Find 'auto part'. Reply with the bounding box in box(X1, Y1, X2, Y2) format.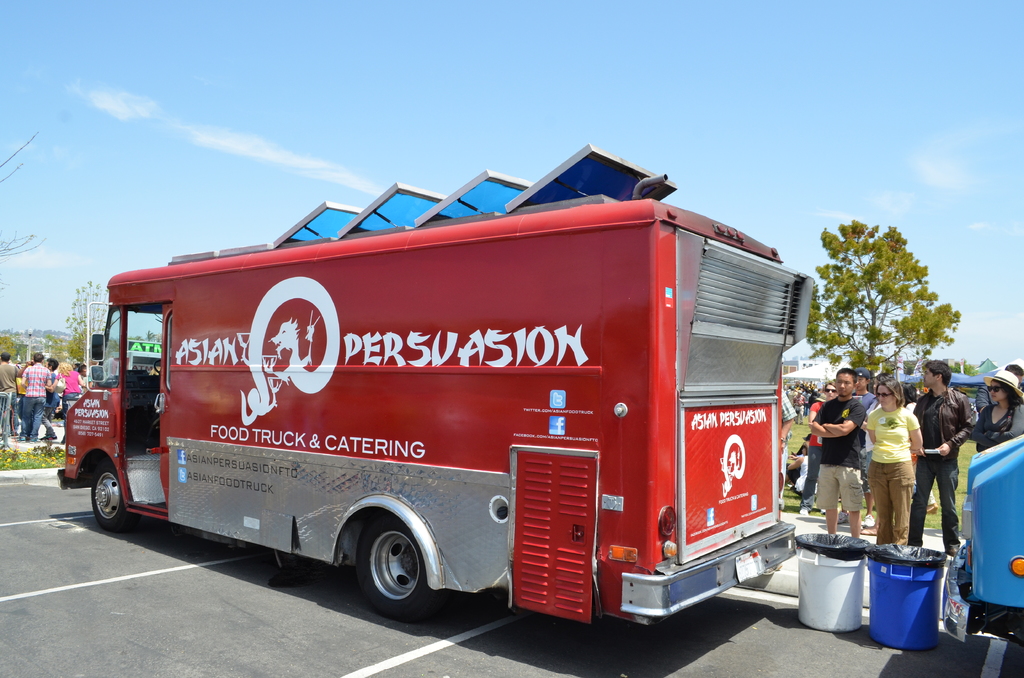
box(88, 460, 141, 536).
